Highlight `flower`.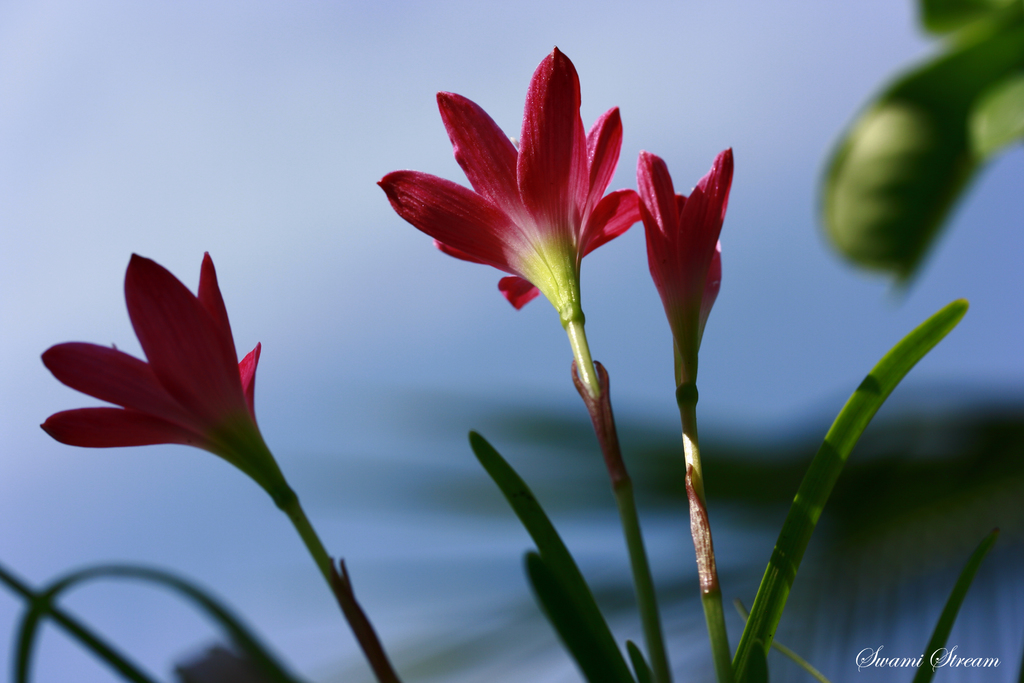
Highlighted region: Rect(640, 145, 731, 347).
